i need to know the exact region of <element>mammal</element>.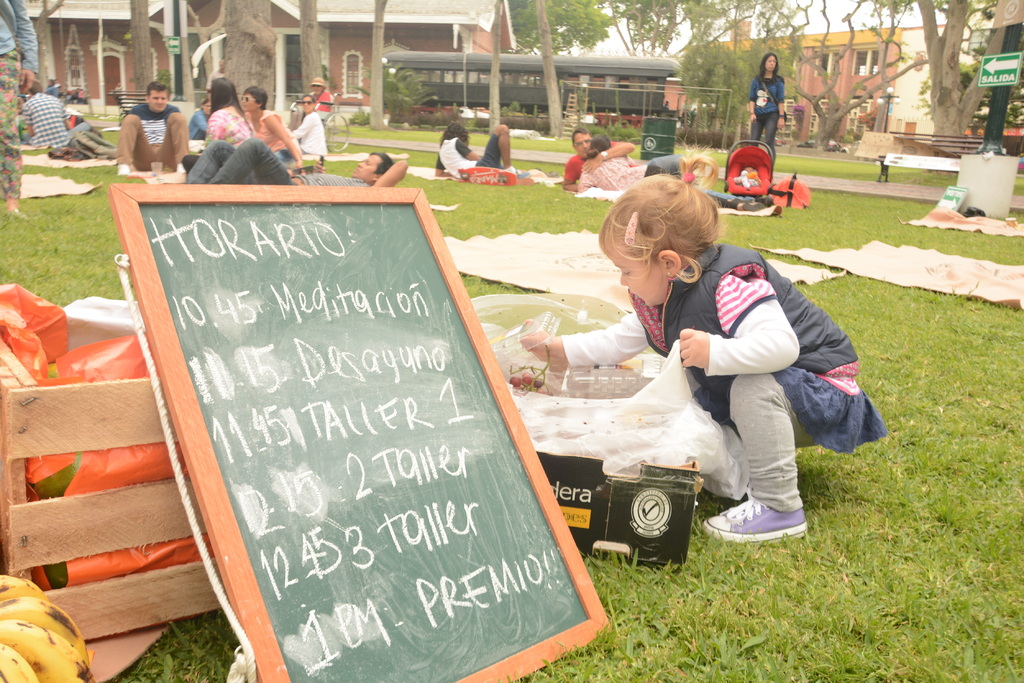
Region: (x1=182, y1=133, x2=412, y2=184).
